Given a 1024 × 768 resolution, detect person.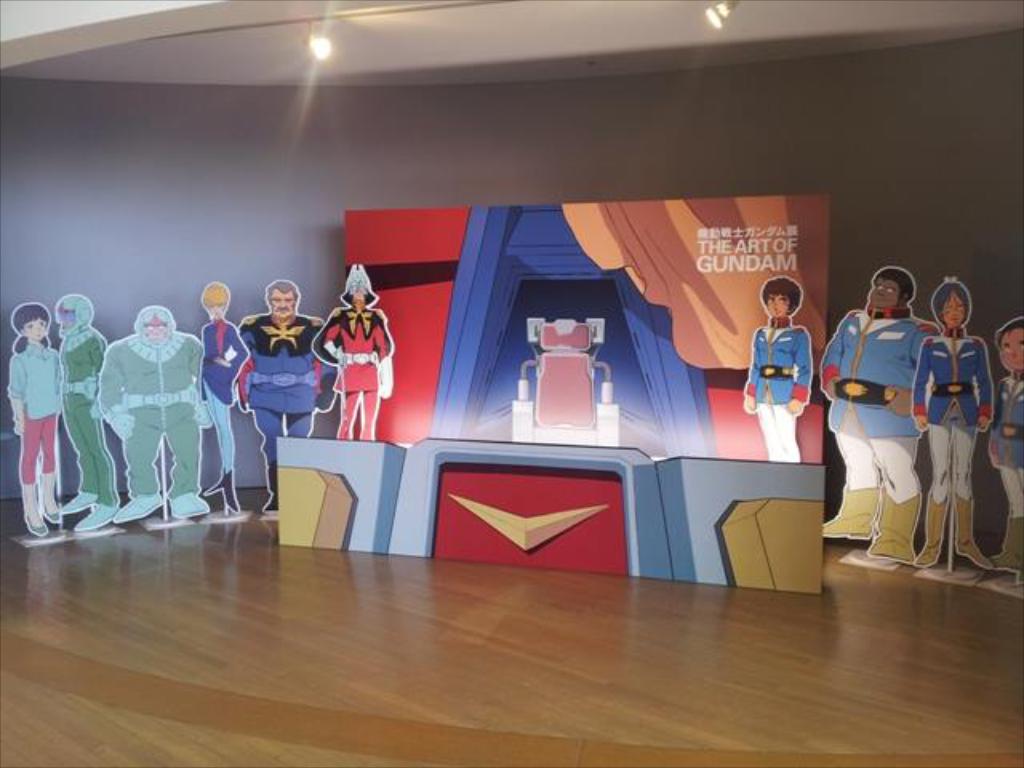
981,315,1022,574.
